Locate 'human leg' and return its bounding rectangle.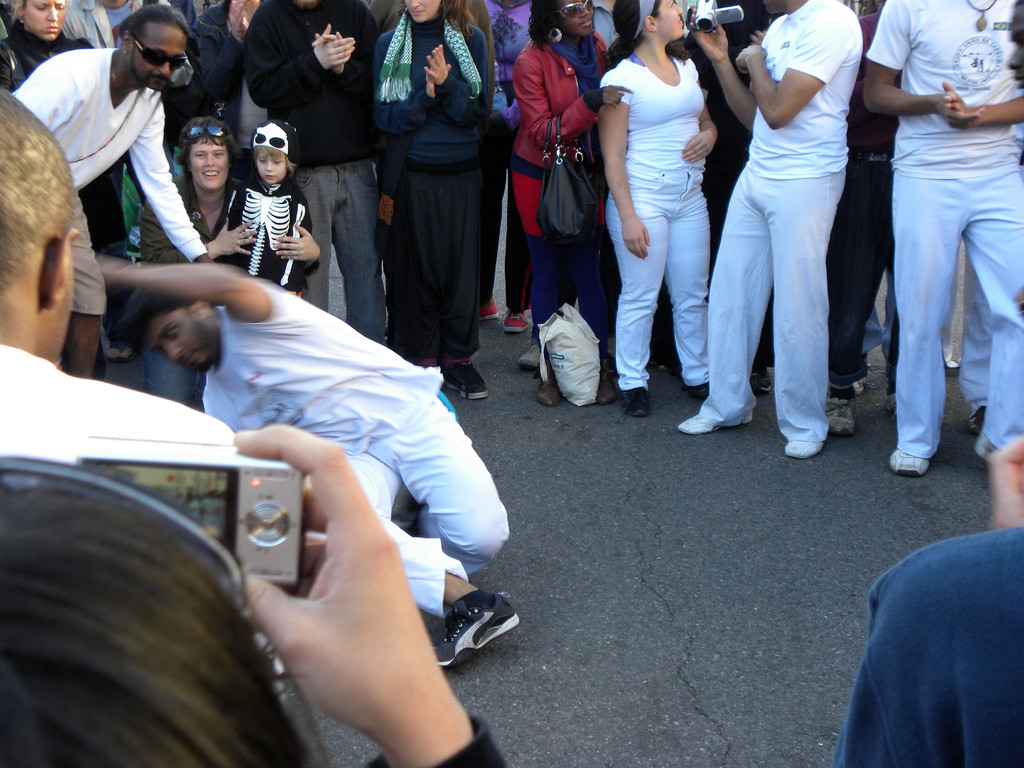
{"left": 535, "top": 204, "right": 568, "bottom": 410}.
